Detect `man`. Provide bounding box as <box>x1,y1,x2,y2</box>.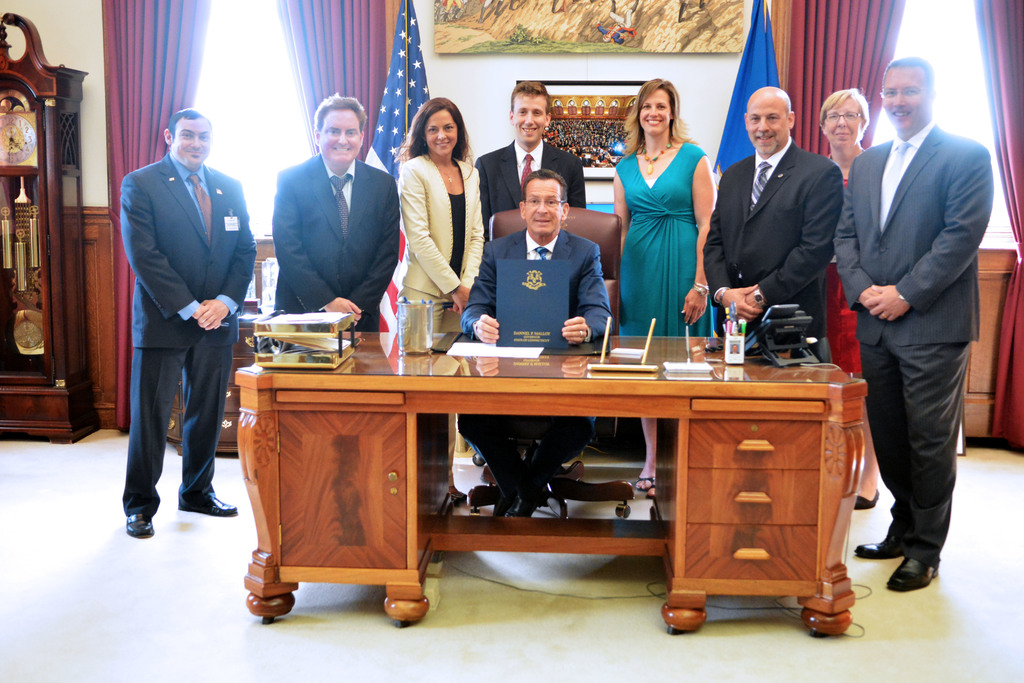
<box>268,85,400,346</box>.
